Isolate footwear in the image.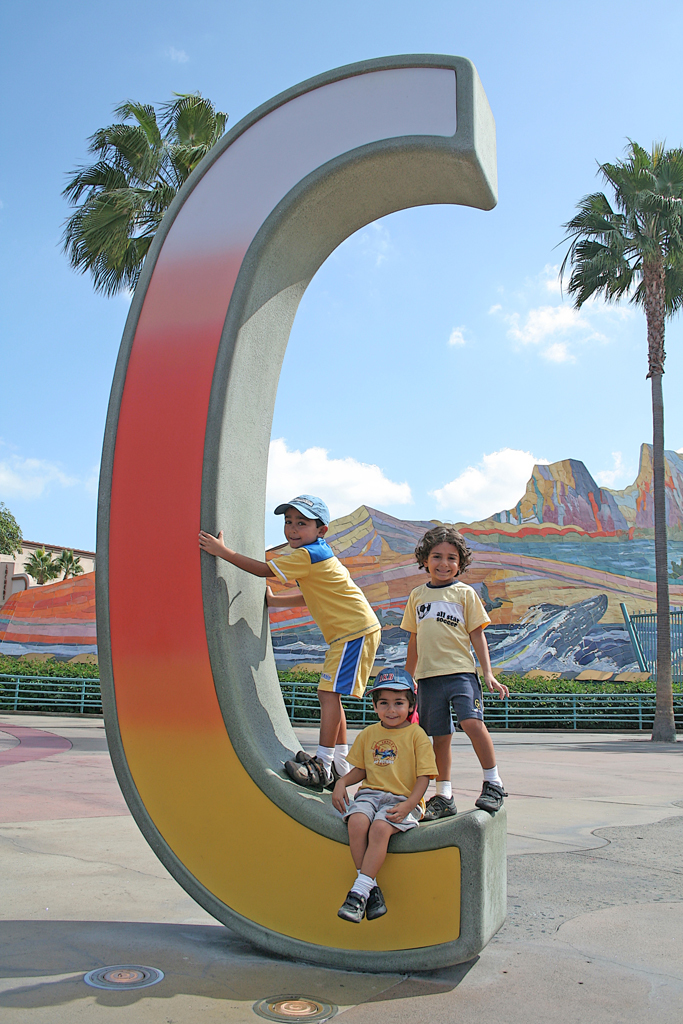
Isolated region: box=[282, 757, 321, 794].
